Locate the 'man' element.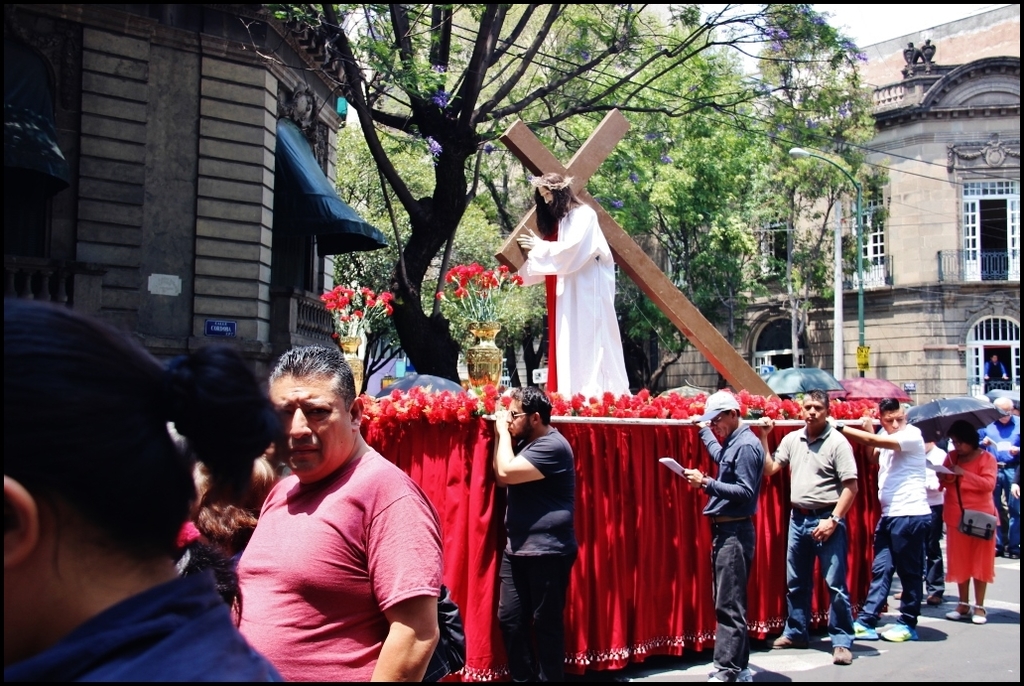
Element bbox: 484/385/577/685.
